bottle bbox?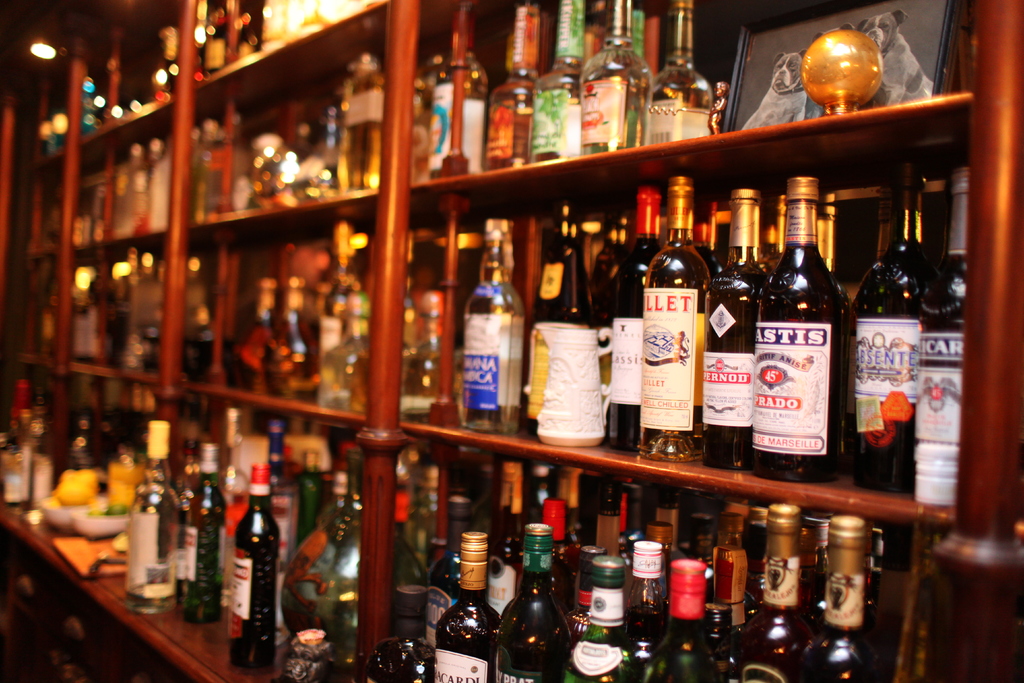
locate(338, 43, 388, 189)
